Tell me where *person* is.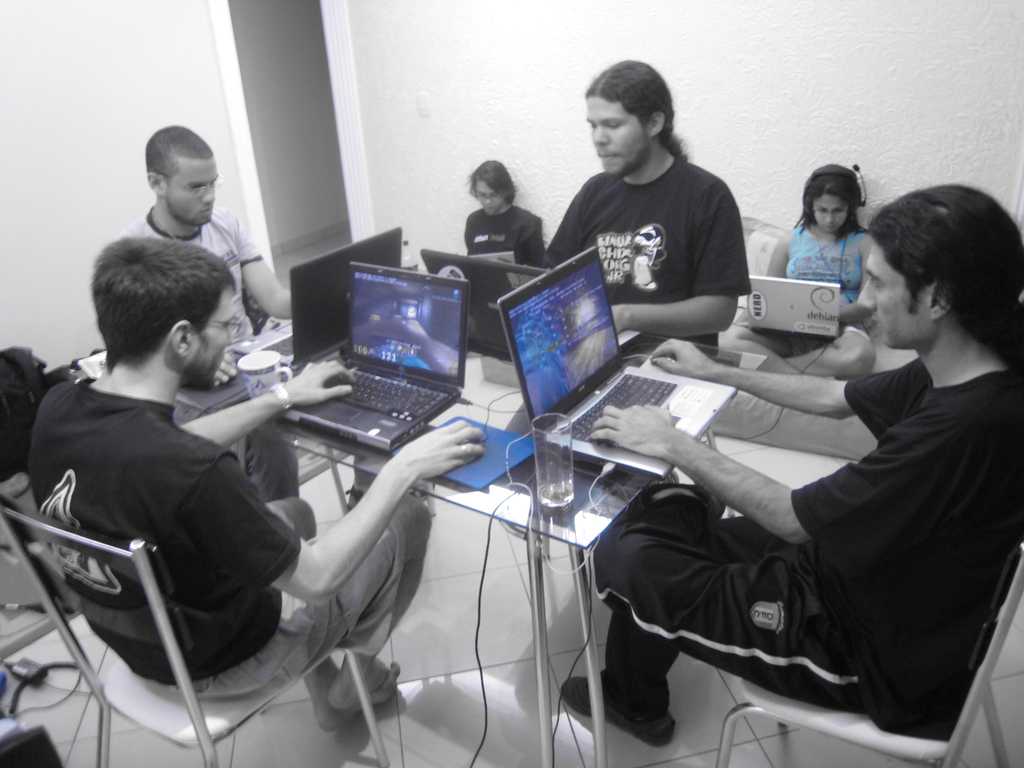
*person* is at bbox=[716, 173, 877, 381].
